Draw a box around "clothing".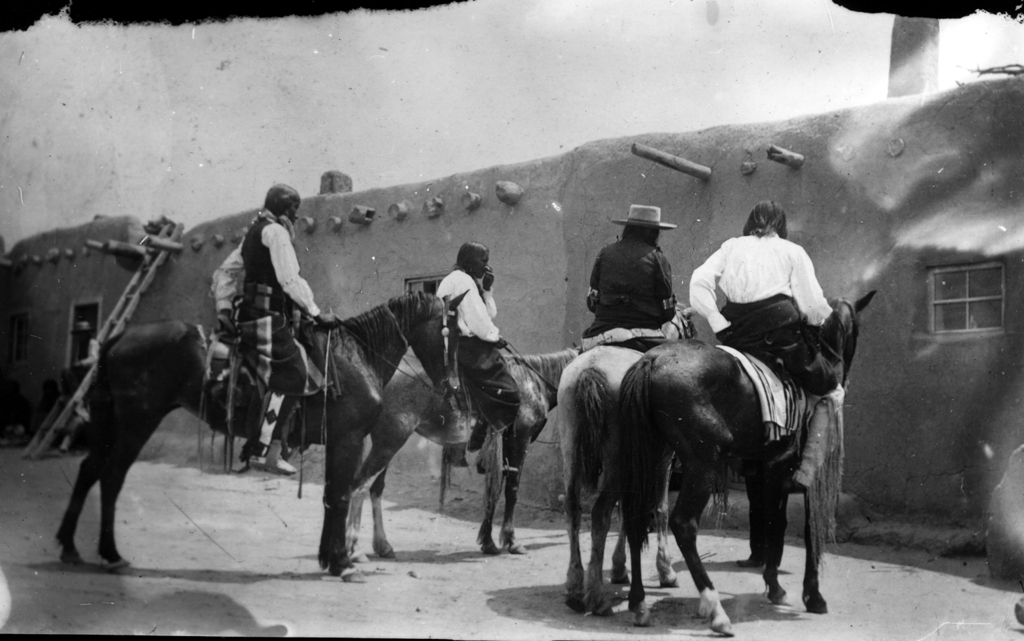
688 213 838 368.
